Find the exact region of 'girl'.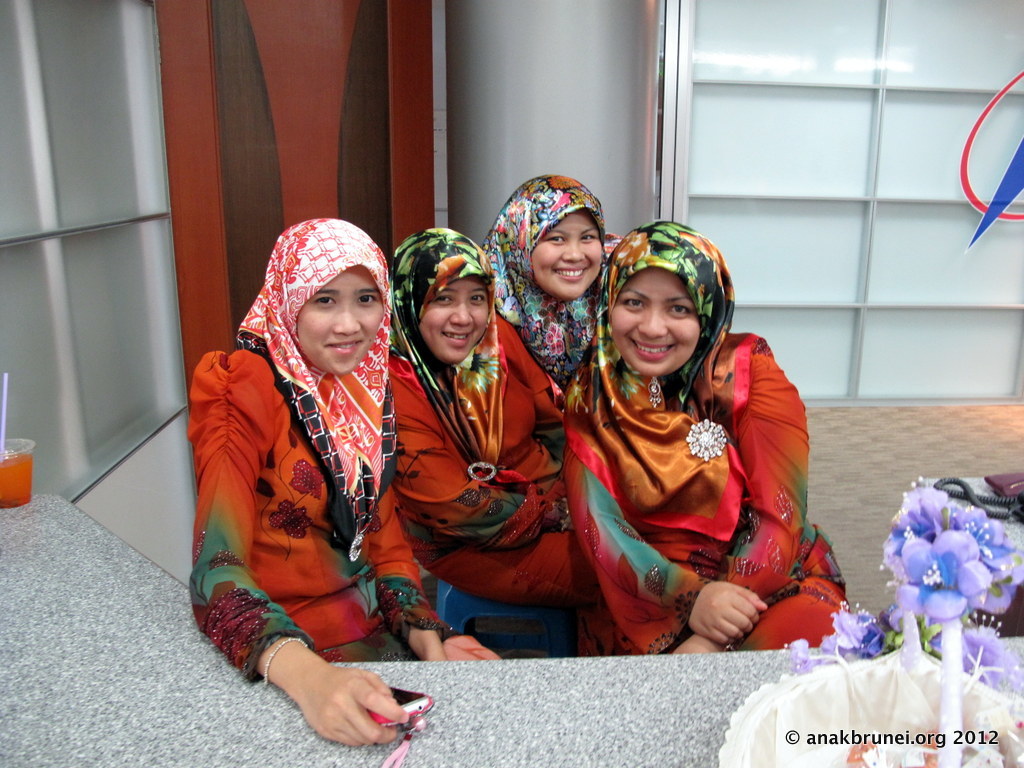
Exact region: 395 226 587 599.
